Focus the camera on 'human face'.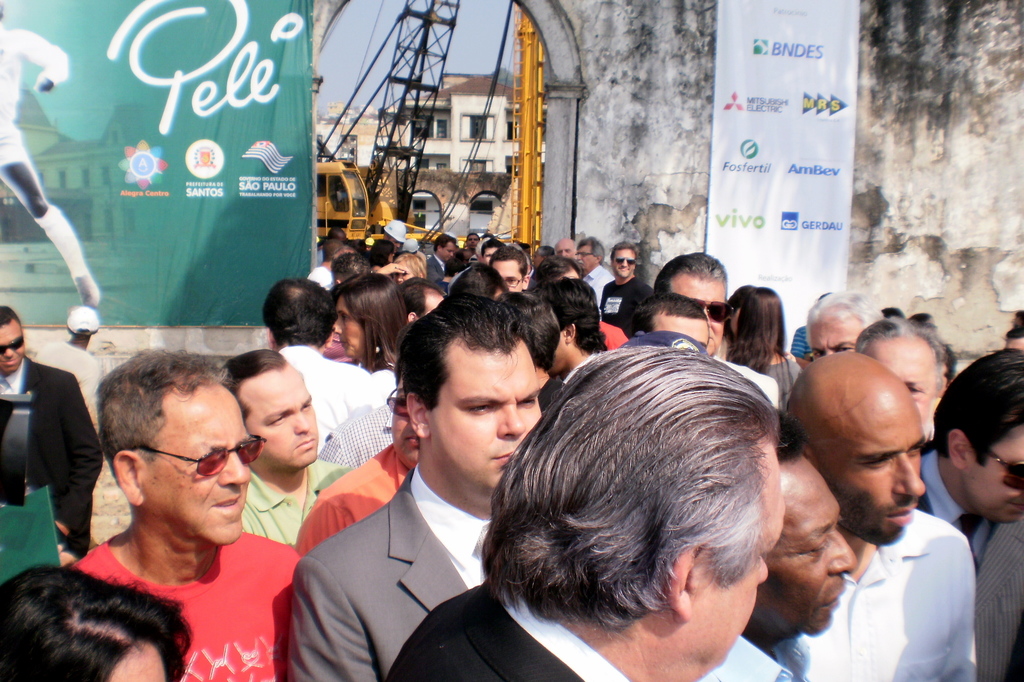
Focus region: bbox=(145, 395, 251, 546).
